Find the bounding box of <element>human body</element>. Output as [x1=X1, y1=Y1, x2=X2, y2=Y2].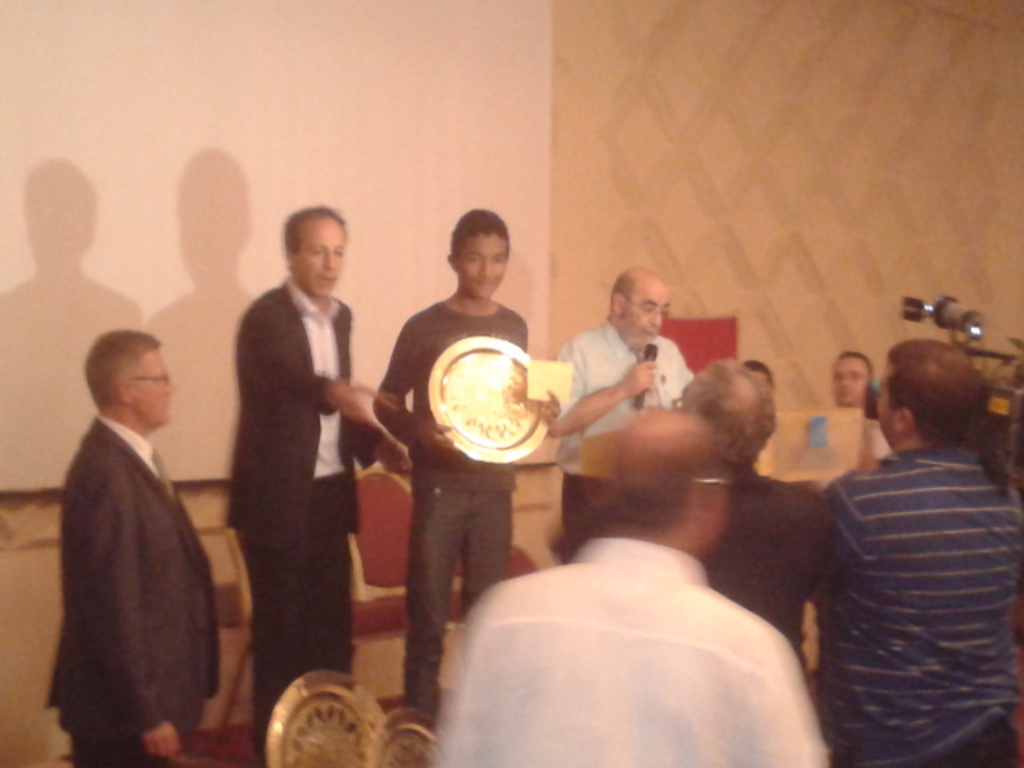
[x1=427, y1=405, x2=826, y2=766].
